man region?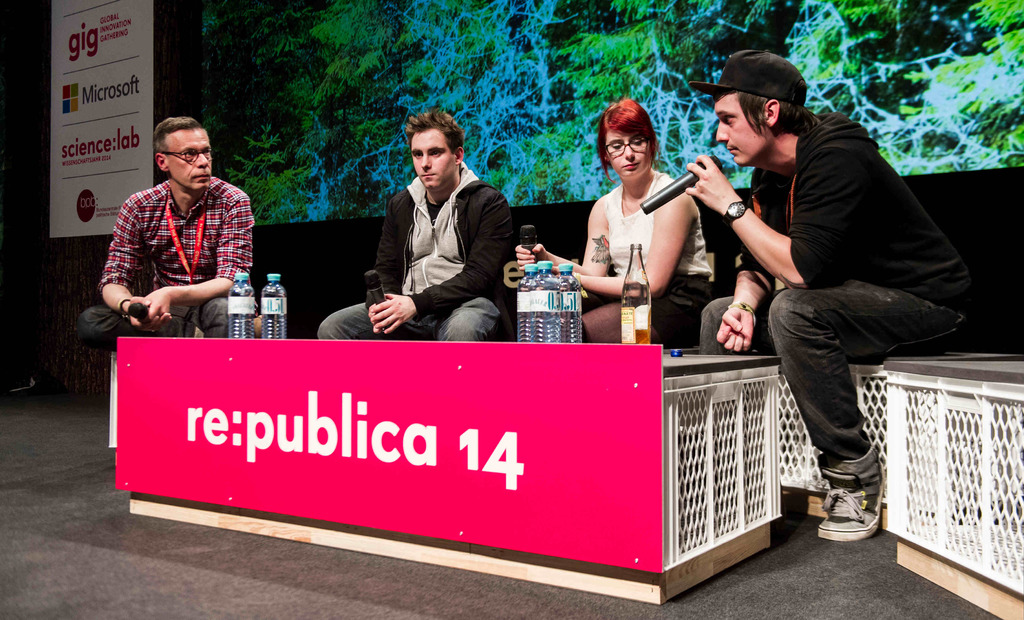
(x1=695, y1=69, x2=965, y2=551)
